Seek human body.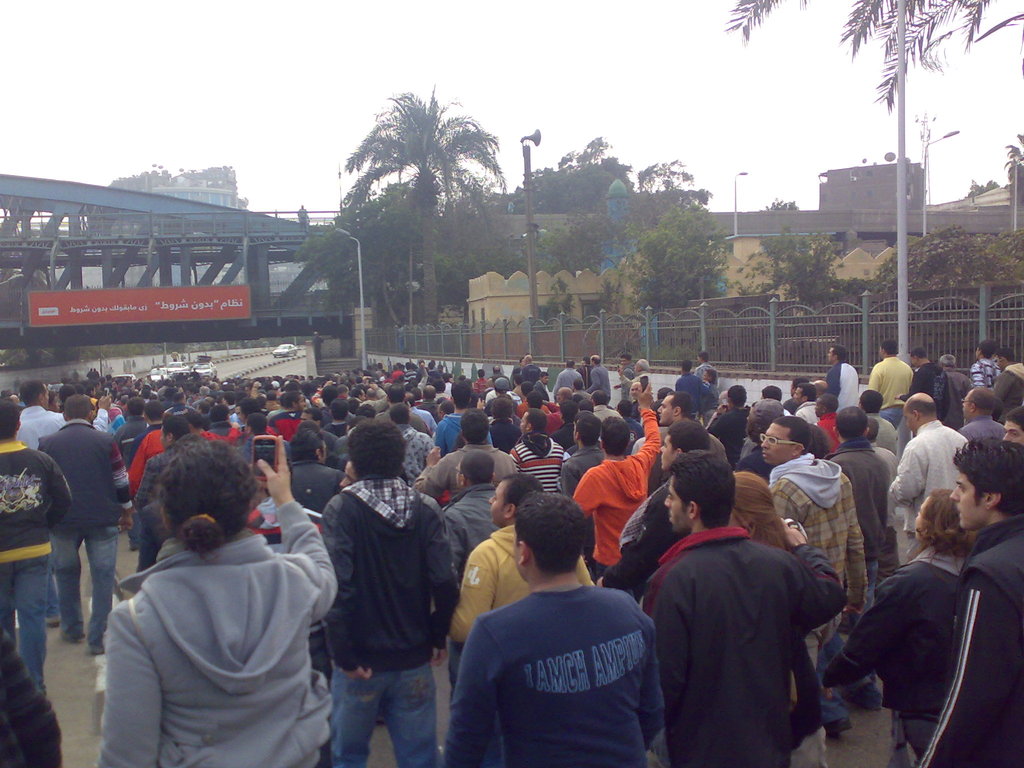
[907, 513, 1023, 767].
